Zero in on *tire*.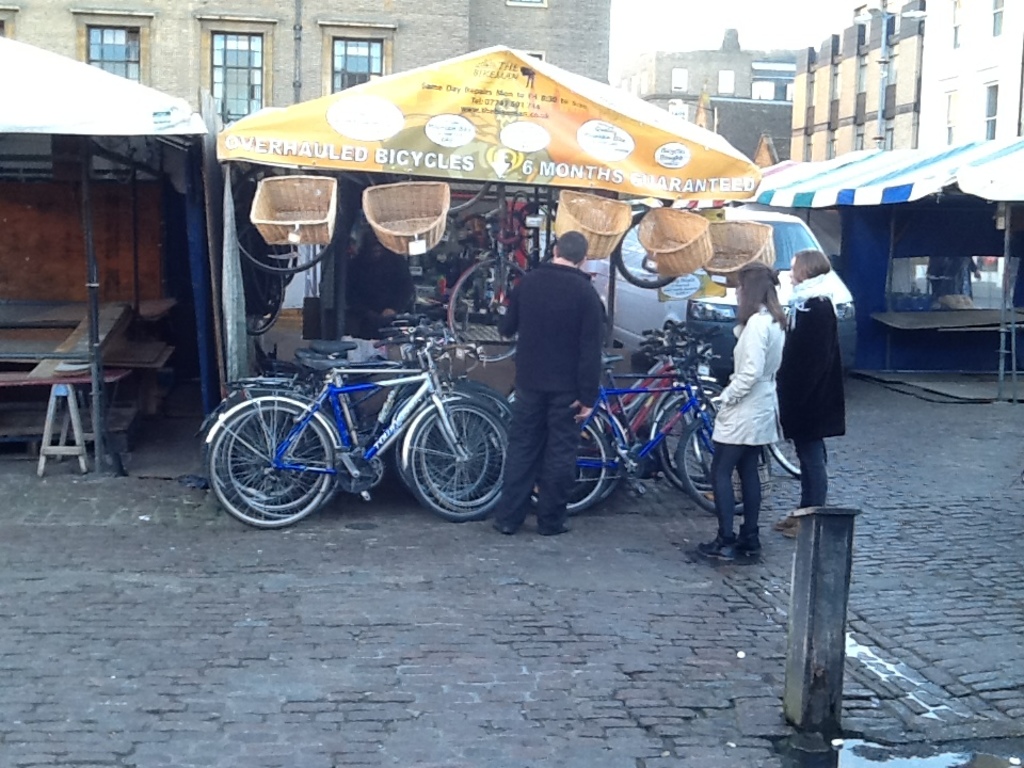
Zeroed in: <bbox>609, 207, 682, 289</bbox>.
